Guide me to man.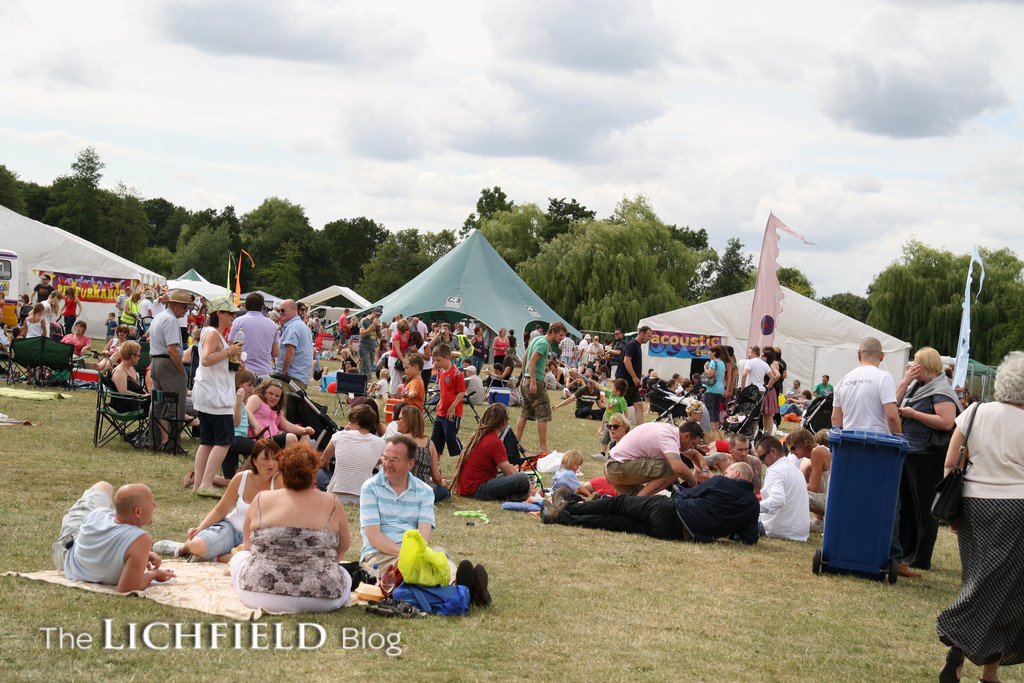
Guidance: detection(462, 365, 481, 404).
